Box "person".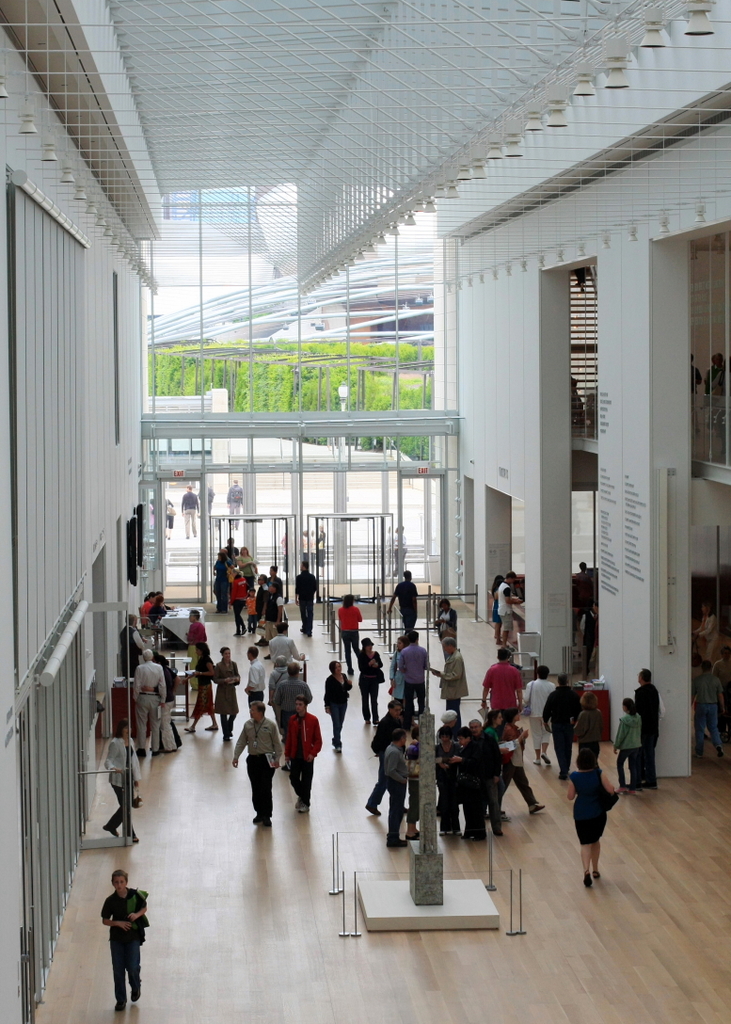
x1=119, y1=606, x2=141, y2=663.
